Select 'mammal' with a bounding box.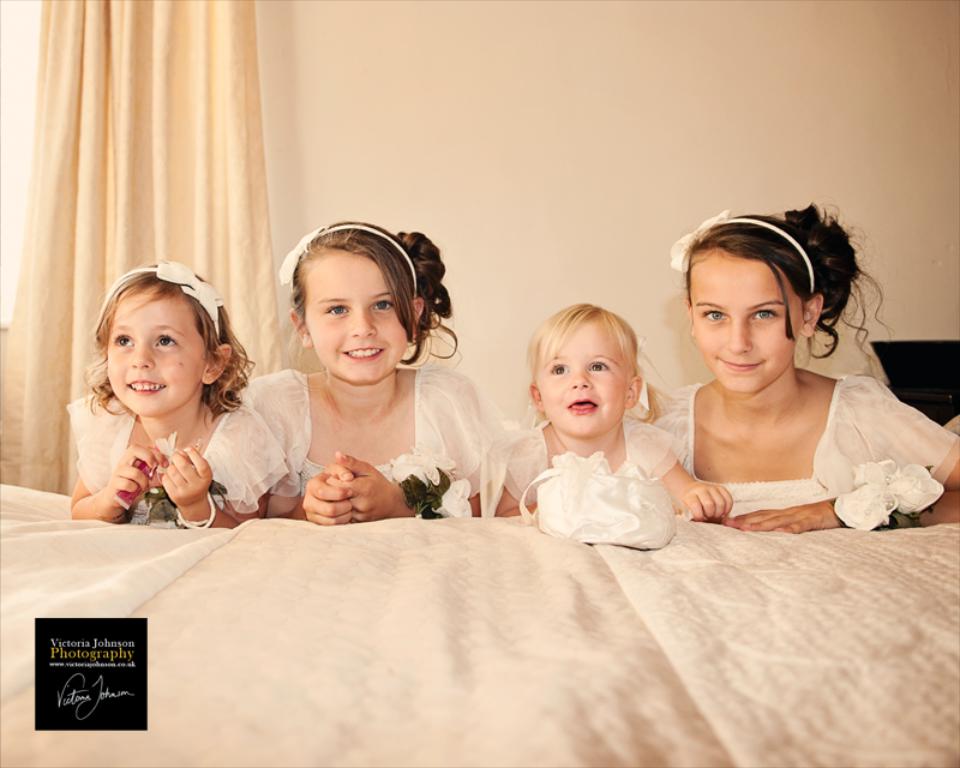
239,221,504,528.
